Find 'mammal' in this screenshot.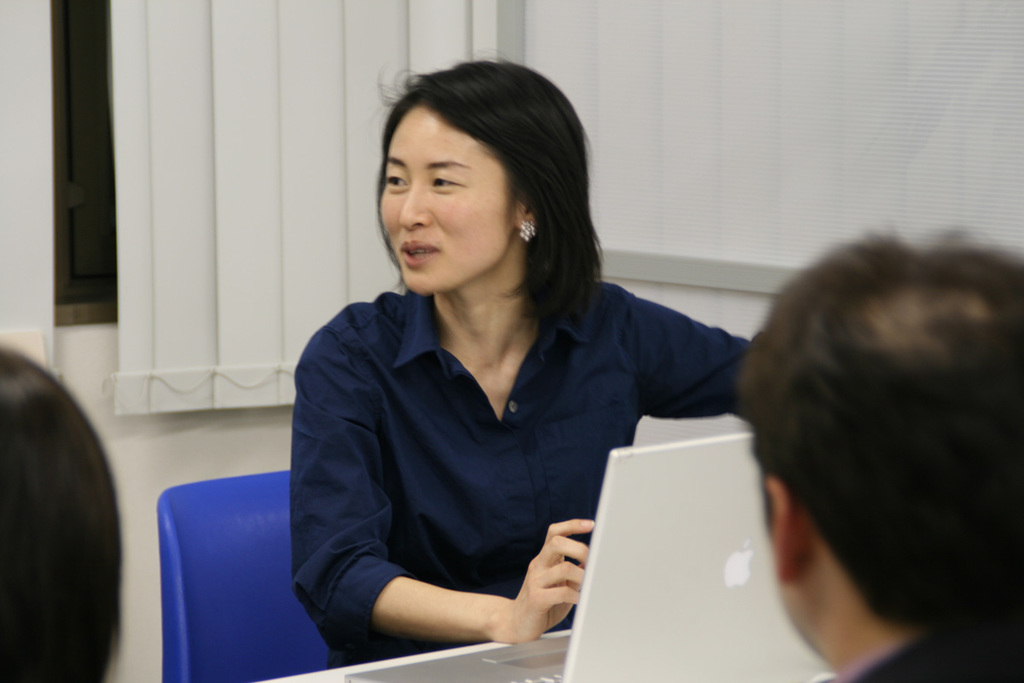
The bounding box for 'mammal' is <region>0, 347, 123, 682</region>.
